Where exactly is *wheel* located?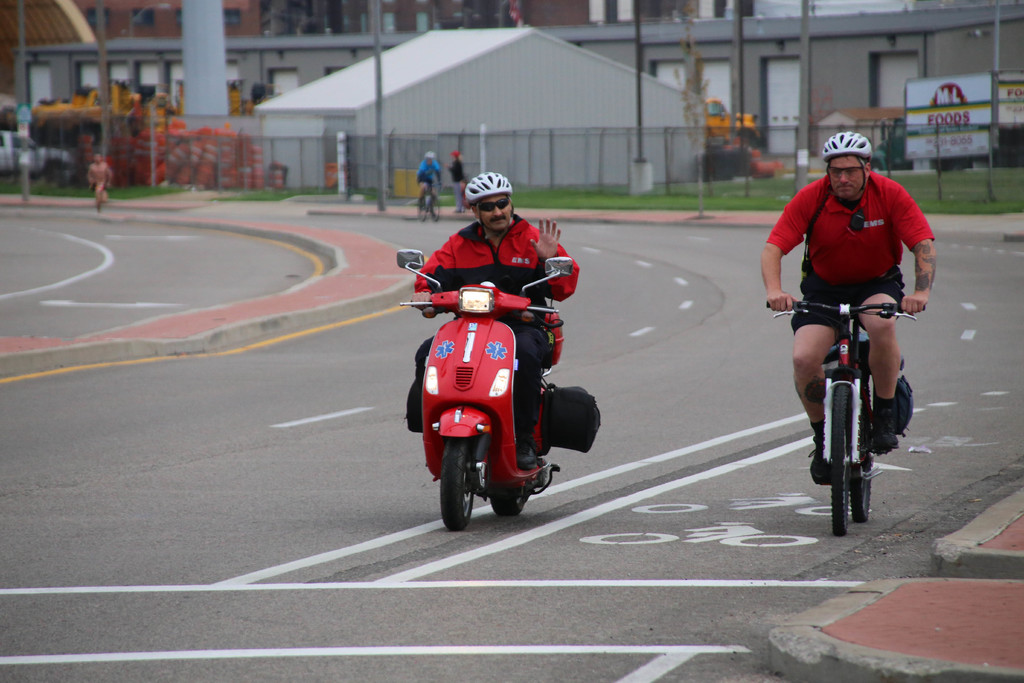
Its bounding box is 429 199 440 222.
